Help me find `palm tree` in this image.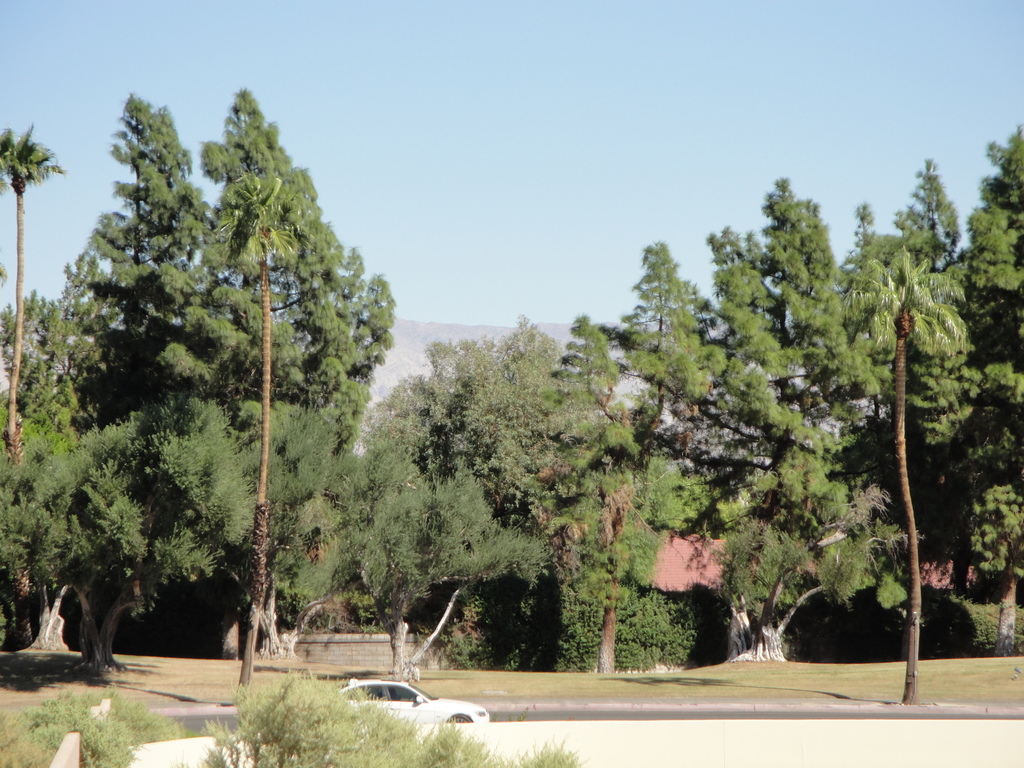
Found it: BBox(0, 124, 67, 481).
